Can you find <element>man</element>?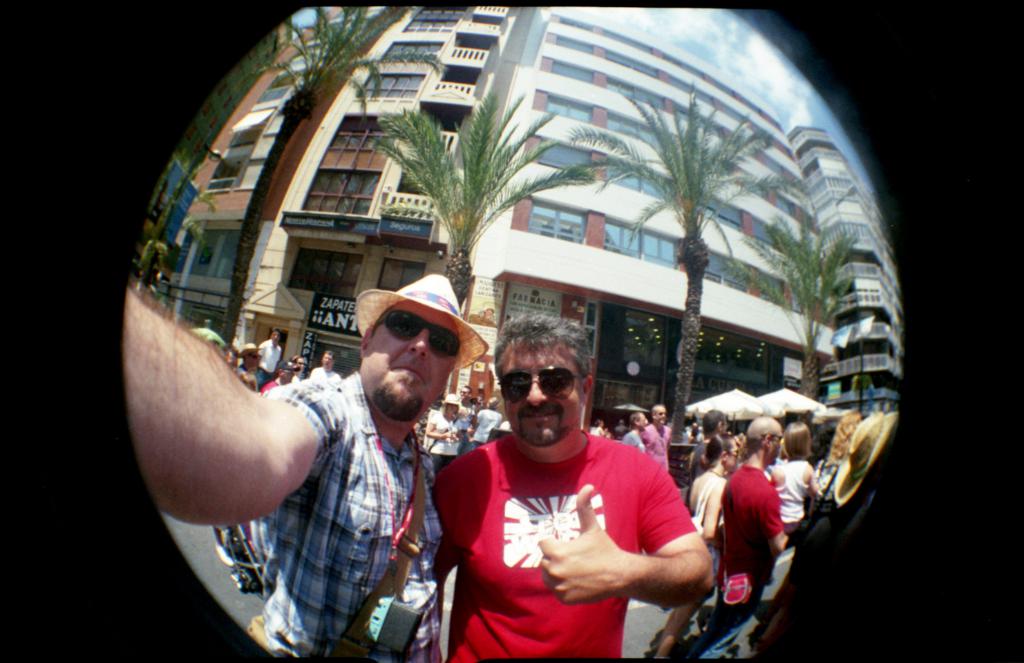
Yes, bounding box: (x1=309, y1=351, x2=339, y2=381).
